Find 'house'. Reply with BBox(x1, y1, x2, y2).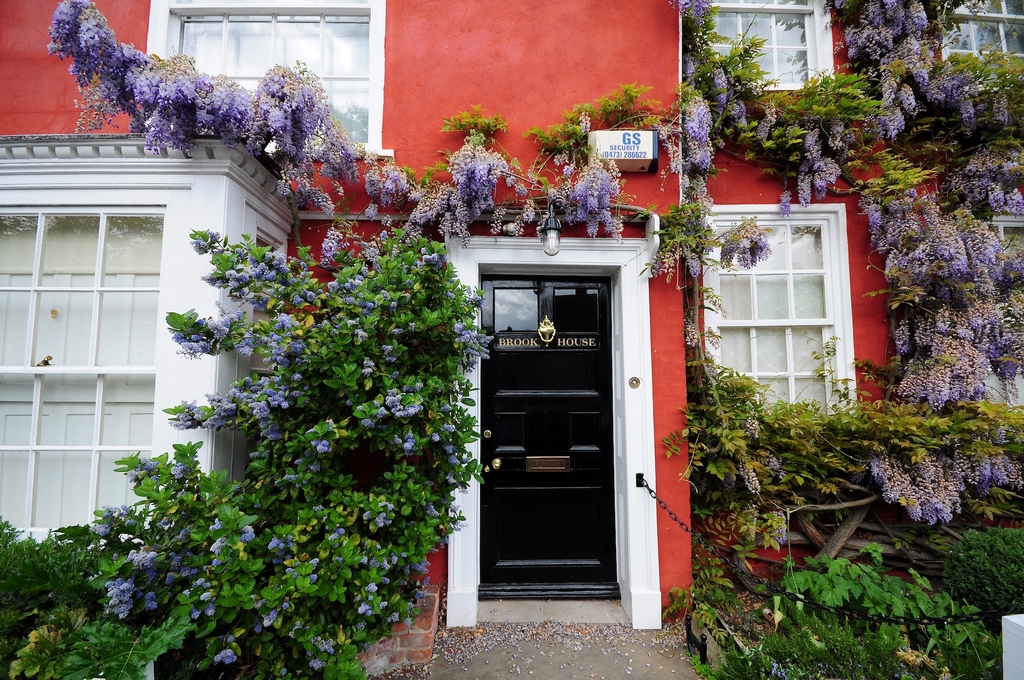
BBox(0, 0, 1023, 679).
